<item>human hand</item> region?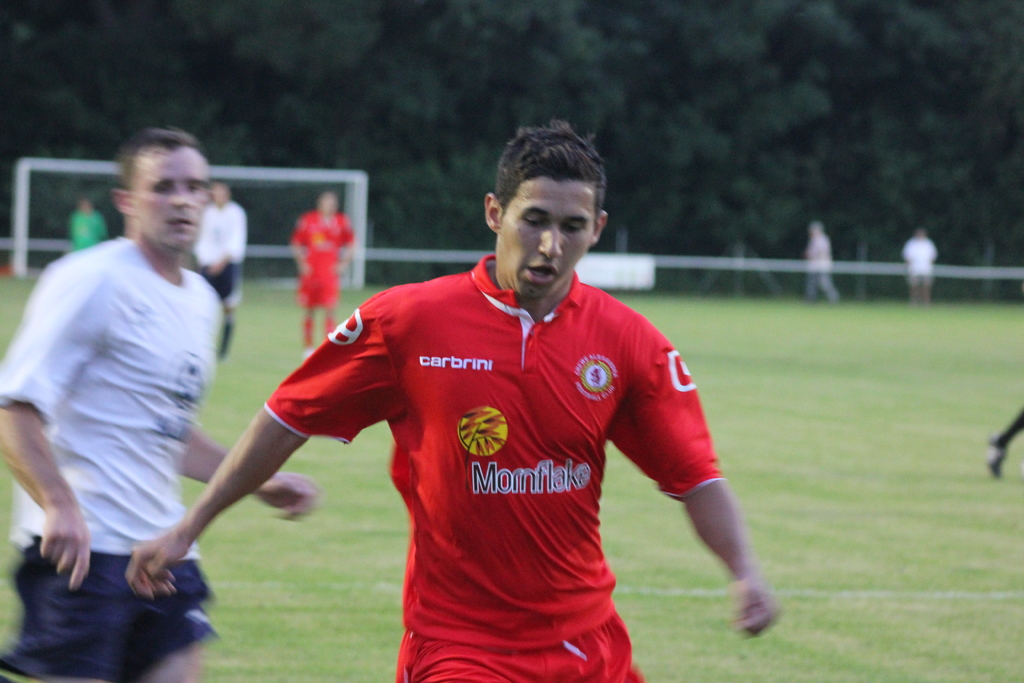
left=725, top=575, right=780, bottom=643
